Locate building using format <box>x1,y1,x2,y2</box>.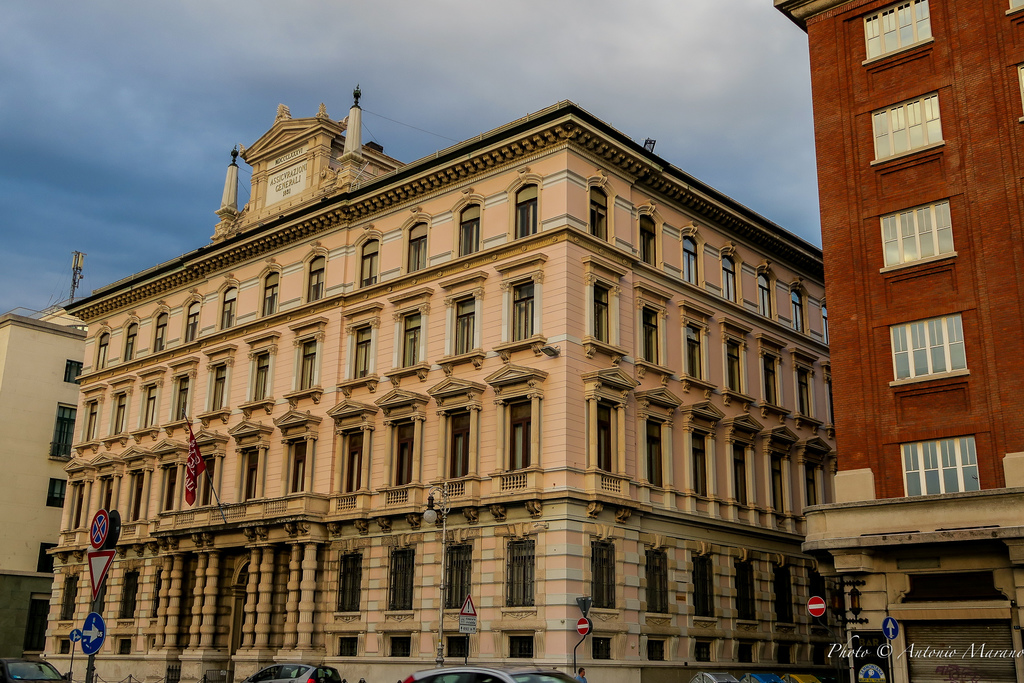
<box>42,85,847,682</box>.
